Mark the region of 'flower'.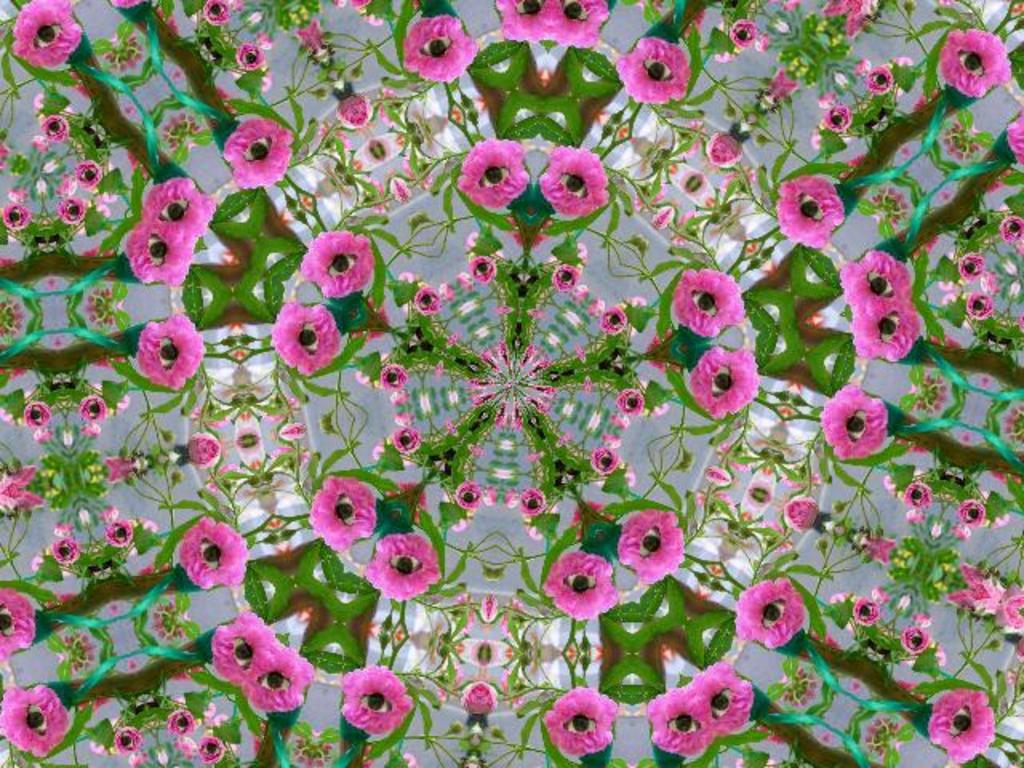
Region: detection(158, 704, 190, 736).
